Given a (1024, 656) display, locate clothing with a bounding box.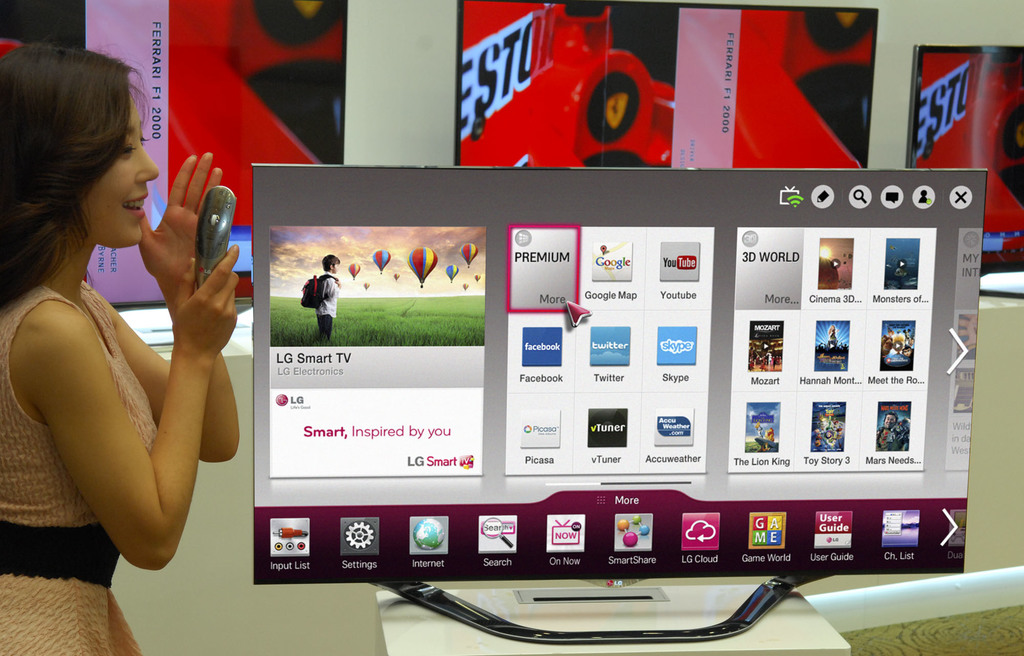
Located: left=0, top=274, right=163, bottom=653.
